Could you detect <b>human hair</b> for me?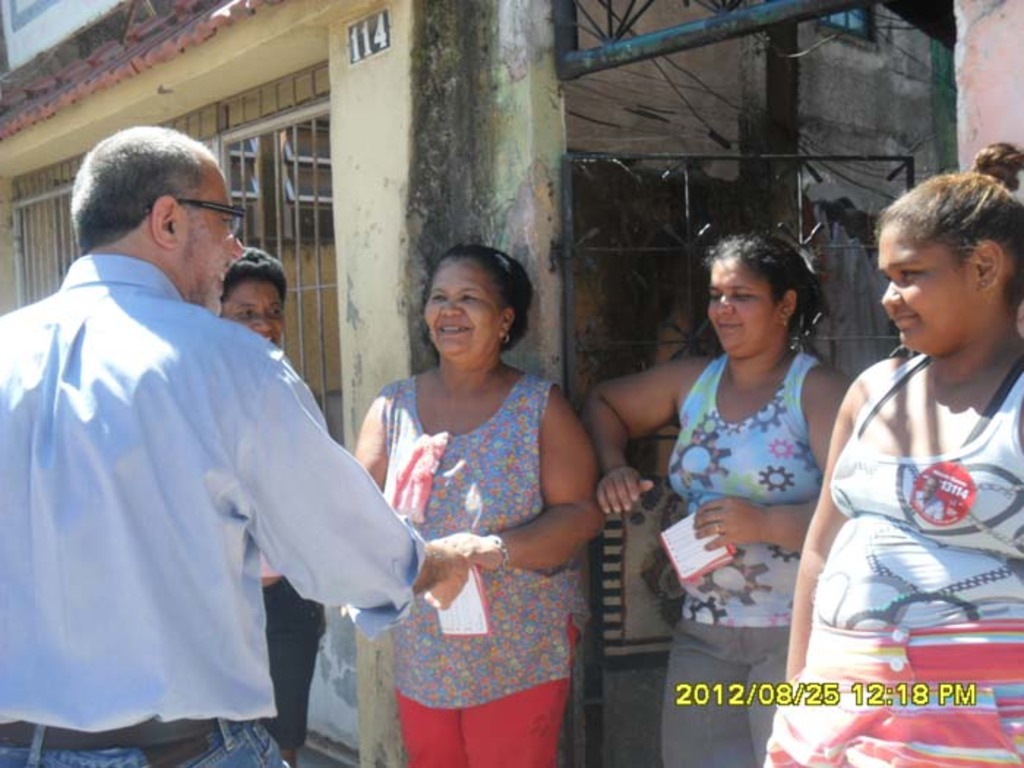
Detection result: bbox=[707, 233, 816, 332].
